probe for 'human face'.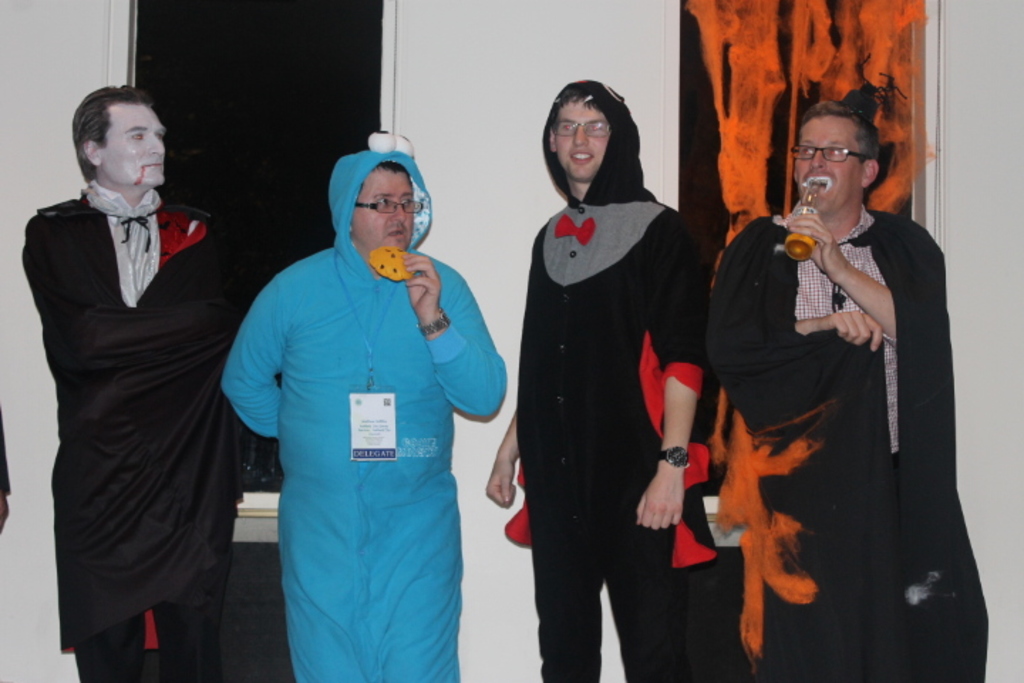
Probe result: <region>97, 102, 168, 189</region>.
